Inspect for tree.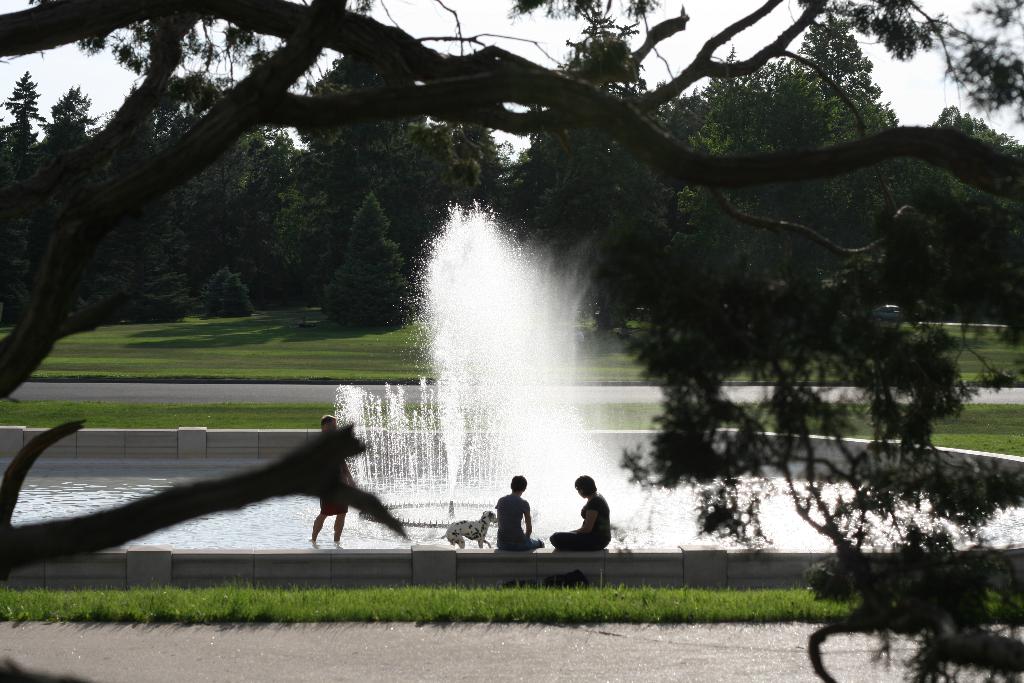
Inspection: select_region(409, 112, 506, 249).
